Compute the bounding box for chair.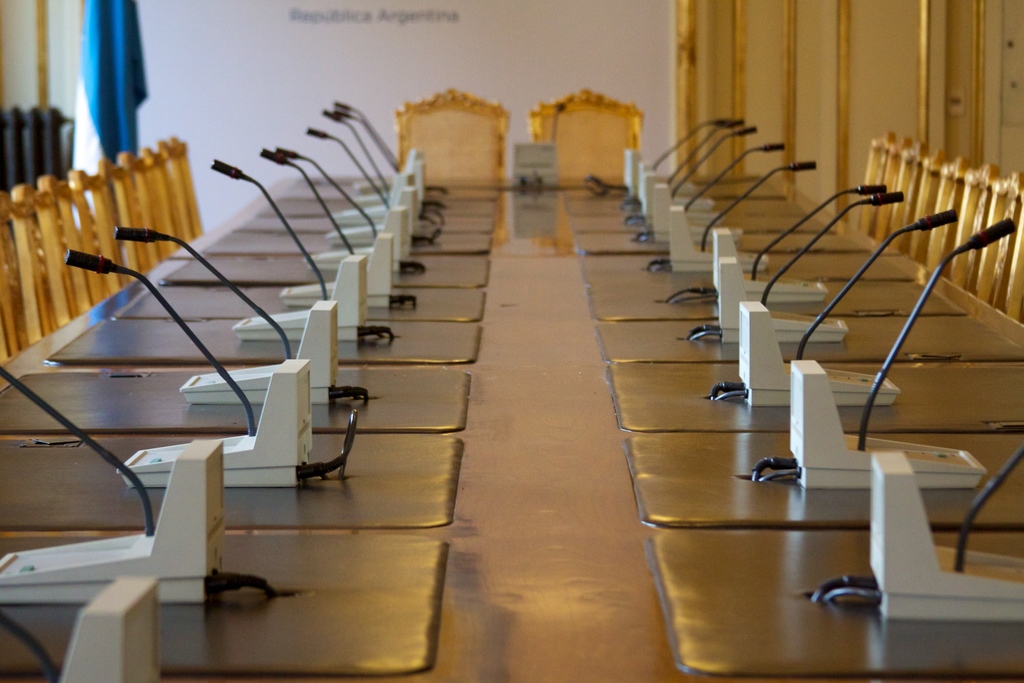
540, 92, 637, 188.
